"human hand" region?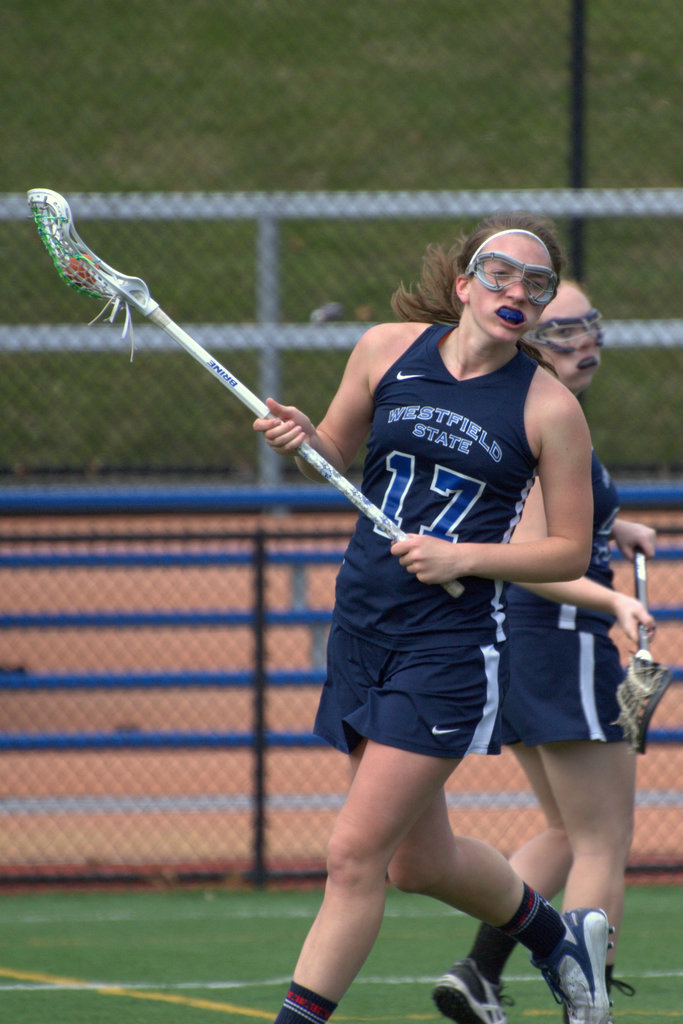
left=394, top=529, right=484, bottom=591
